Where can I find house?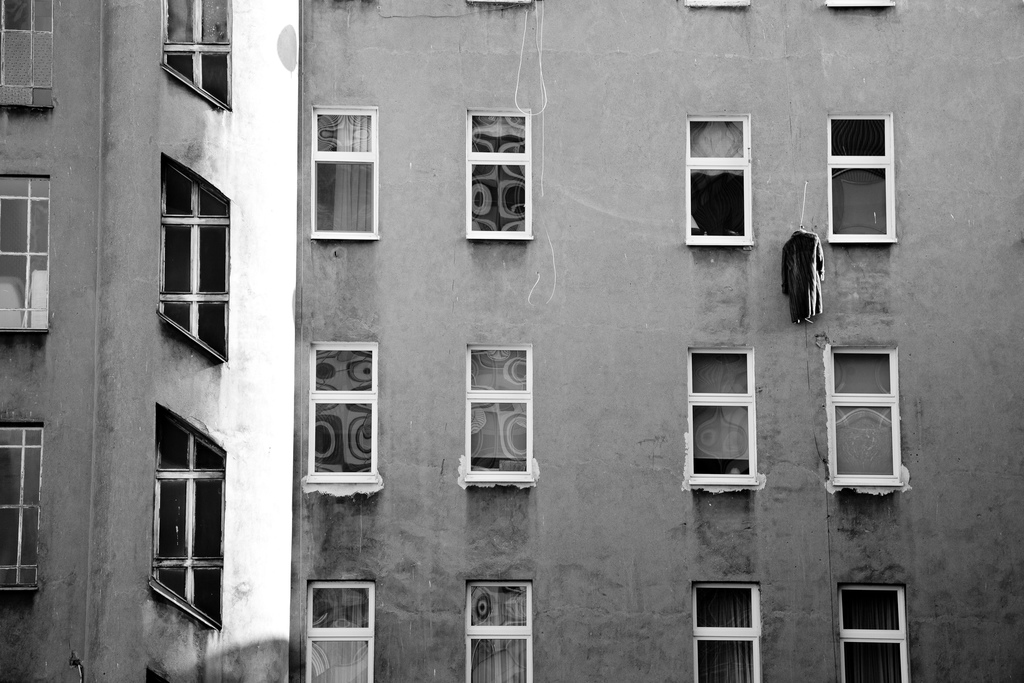
You can find it at rect(288, 0, 1023, 682).
